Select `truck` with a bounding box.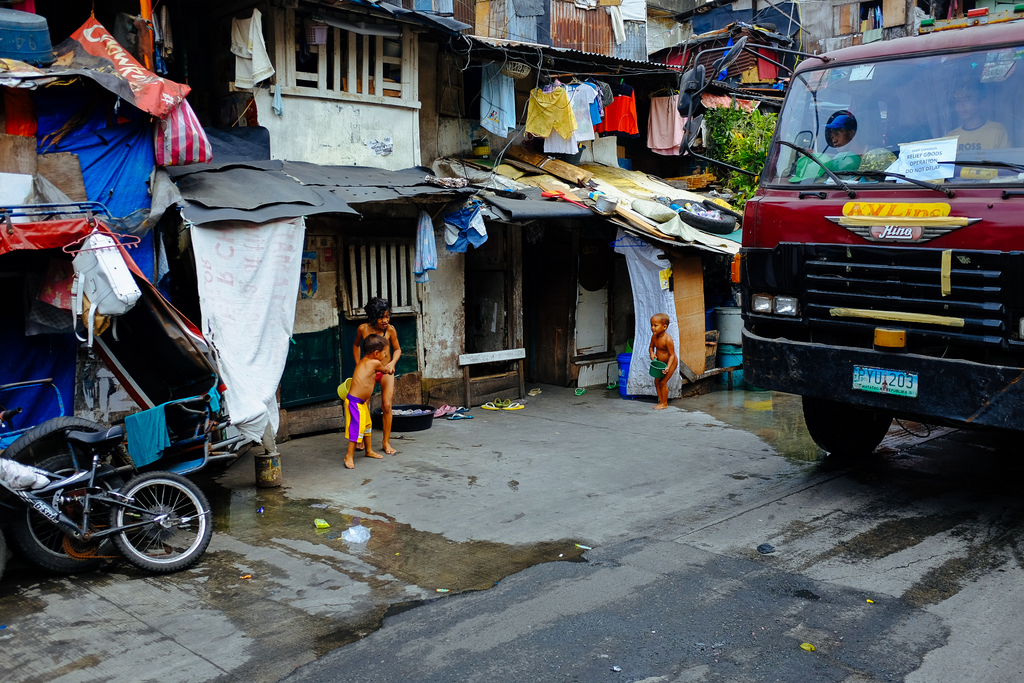
bbox(733, 95, 1009, 467).
